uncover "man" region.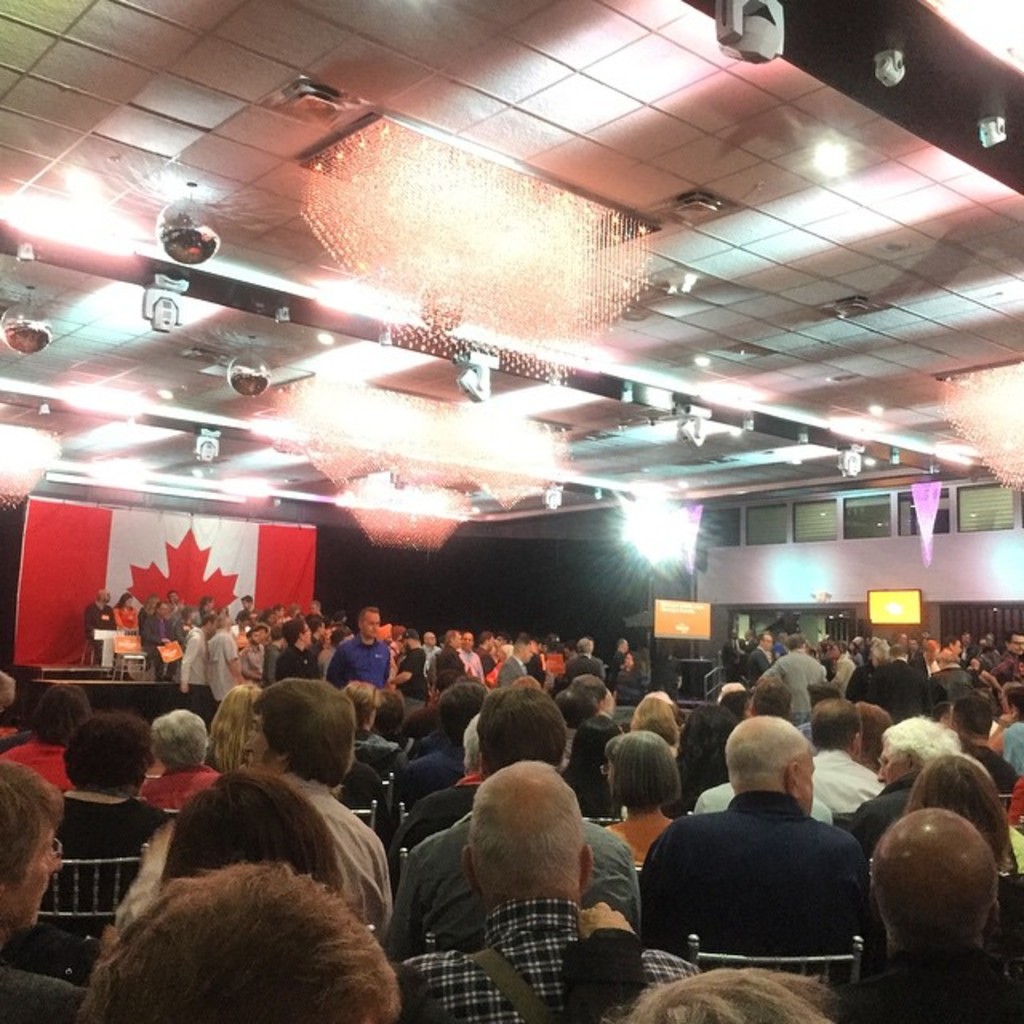
Uncovered: [x1=0, y1=755, x2=93, y2=1022].
